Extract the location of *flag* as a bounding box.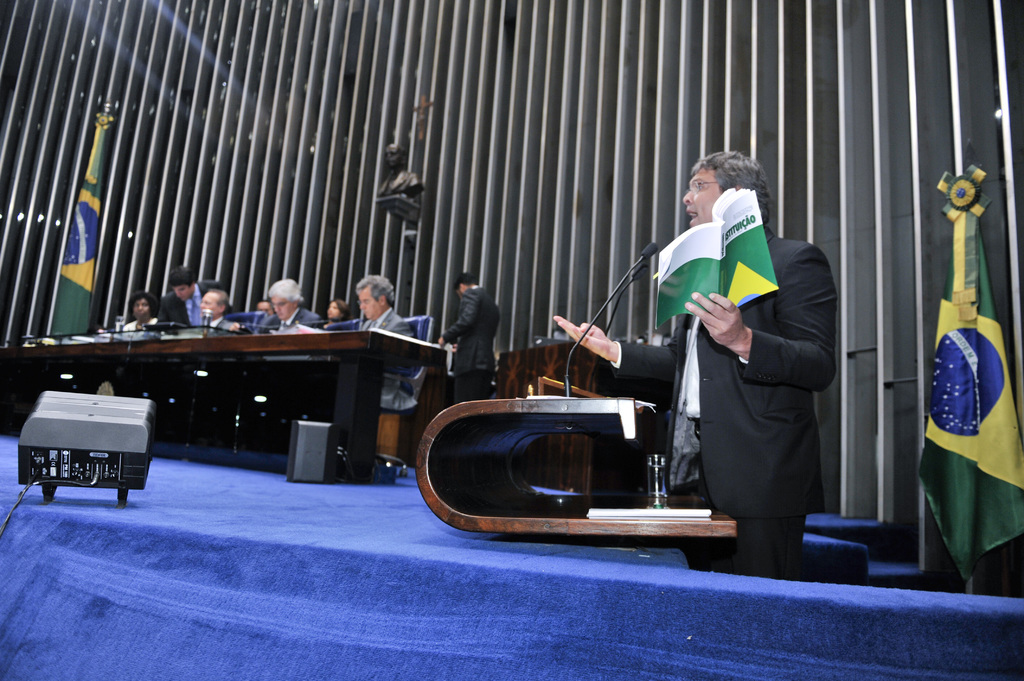
locate(49, 120, 101, 341).
